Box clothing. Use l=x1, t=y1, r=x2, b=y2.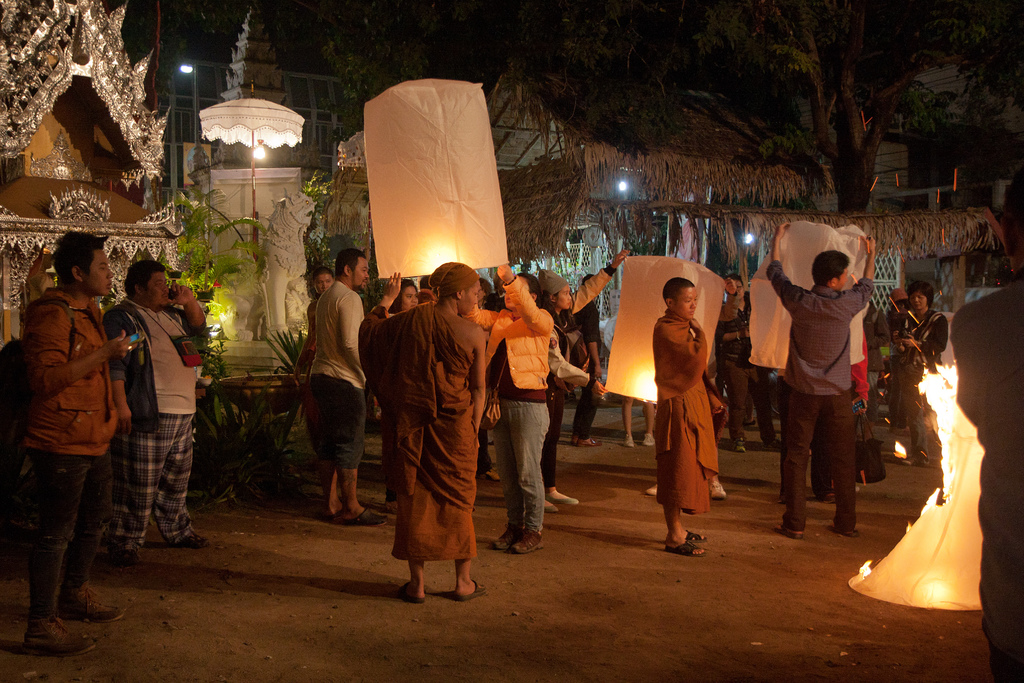
l=888, t=302, r=950, b=443.
